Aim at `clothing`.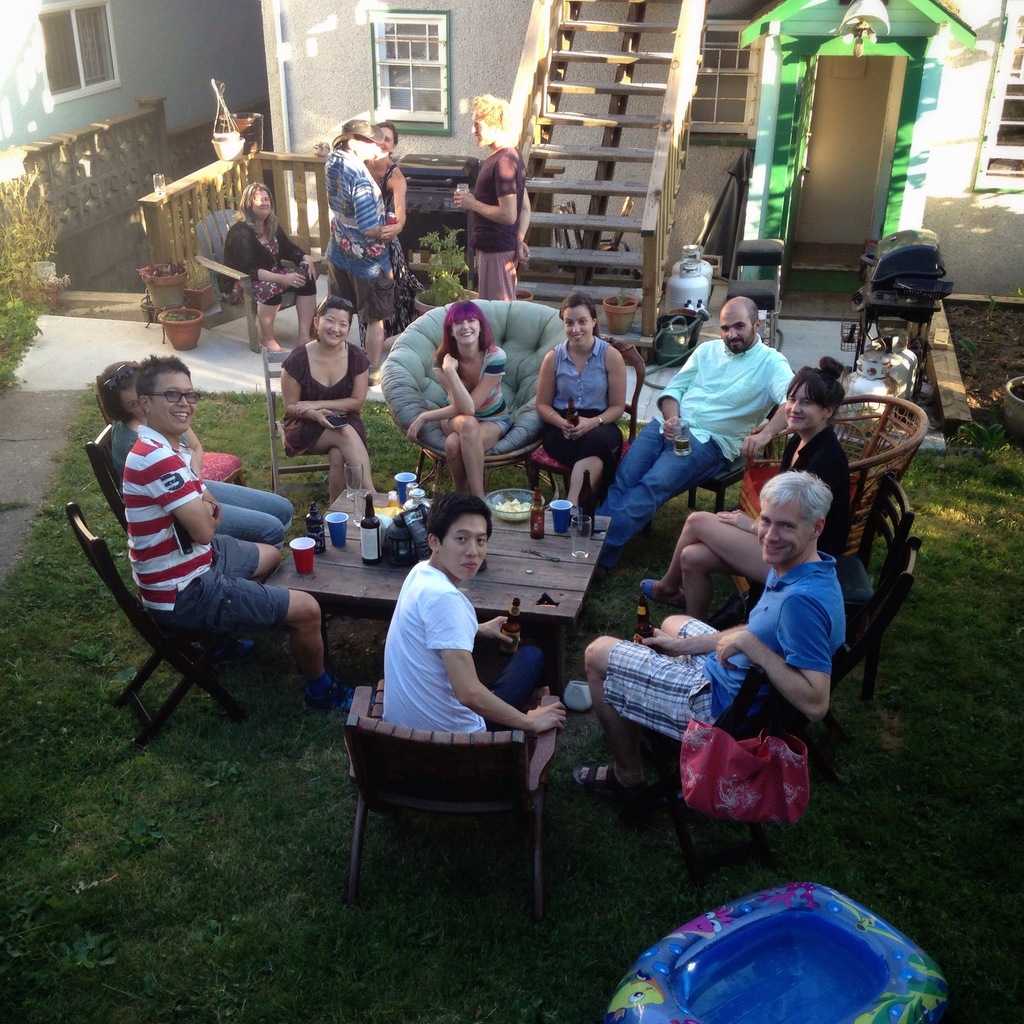
Aimed at x1=433, y1=344, x2=515, y2=436.
